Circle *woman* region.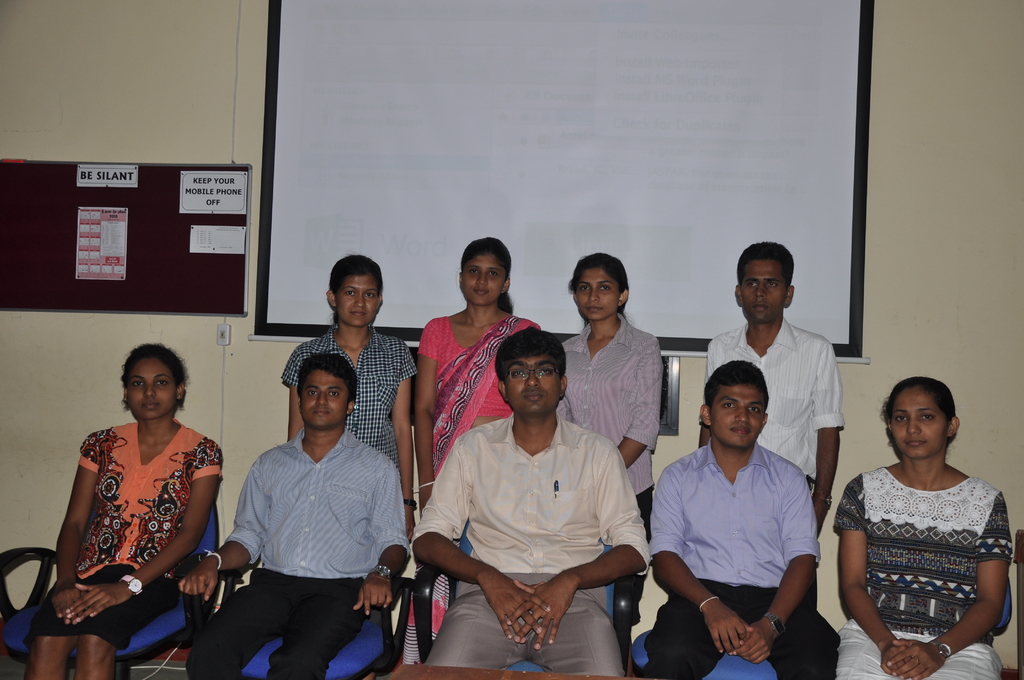
Region: [834, 382, 1014, 679].
